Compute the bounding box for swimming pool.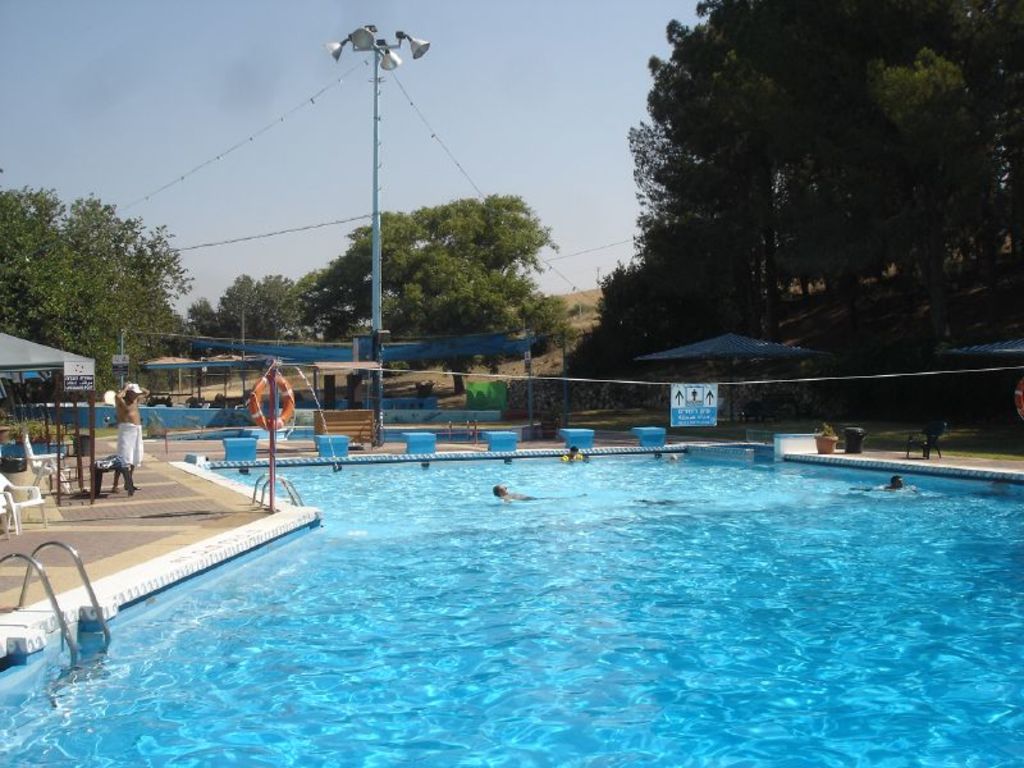
rect(0, 440, 1023, 767).
